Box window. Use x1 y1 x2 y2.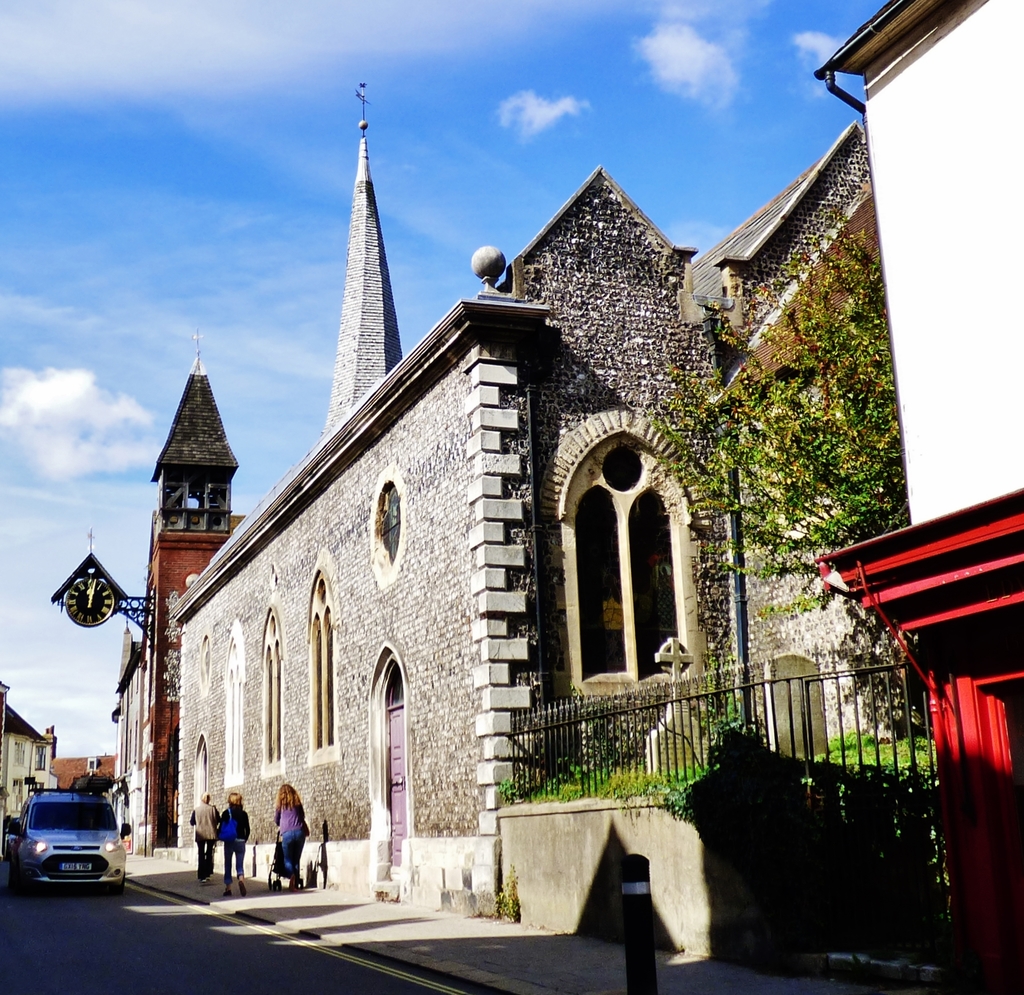
217 626 250 791.
